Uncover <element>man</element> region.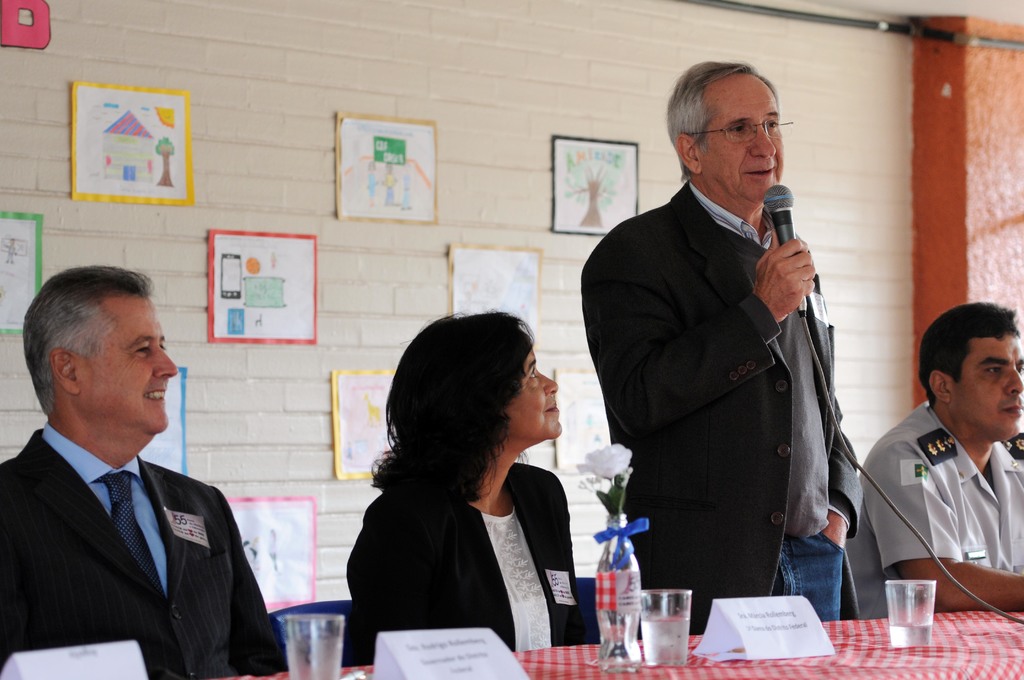
Uncovered: 862 293 1023 623.
